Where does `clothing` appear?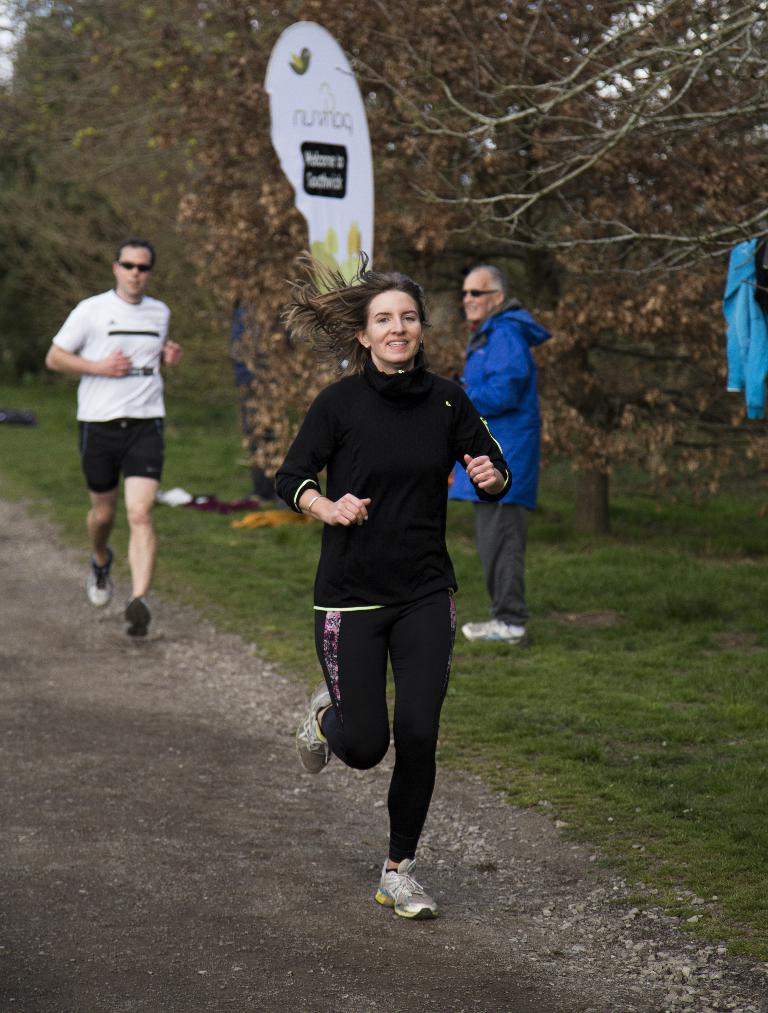
Appears at box=[719, 231, 767, 413].
